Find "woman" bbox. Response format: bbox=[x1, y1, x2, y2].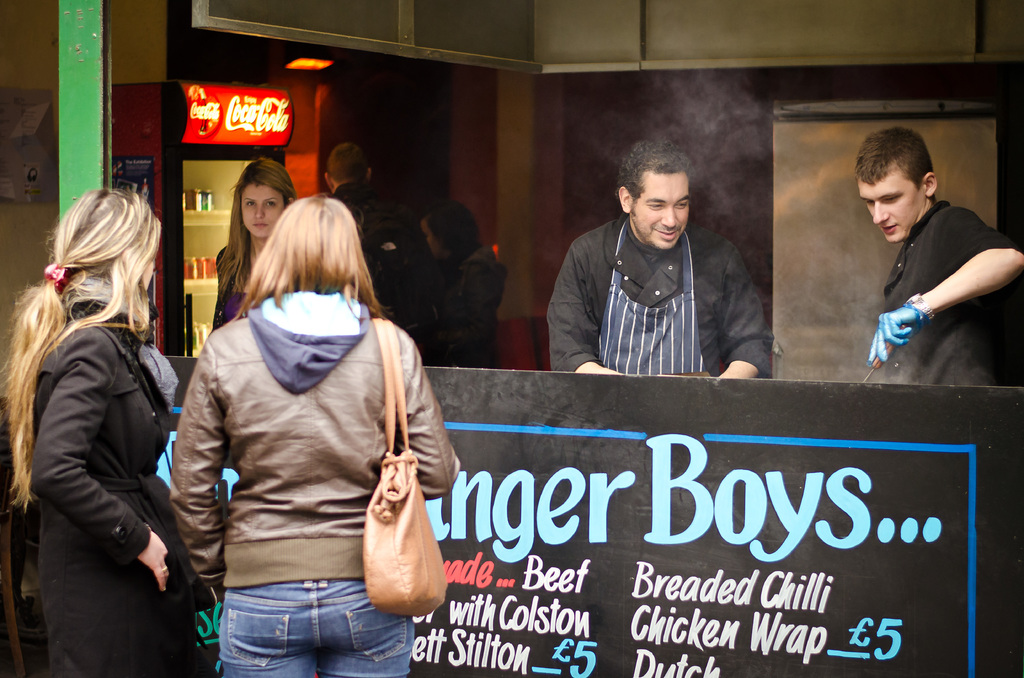
bbox=[413, 204, 494, 367].
